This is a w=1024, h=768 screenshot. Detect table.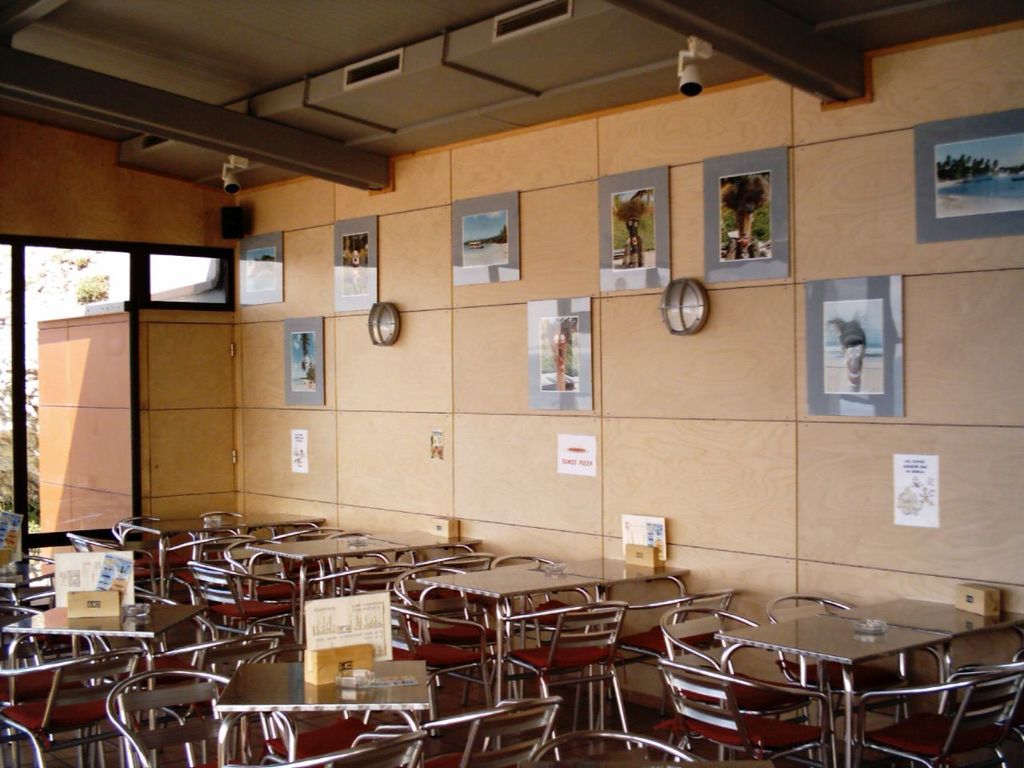
box=[539, 549, 701, 645].
